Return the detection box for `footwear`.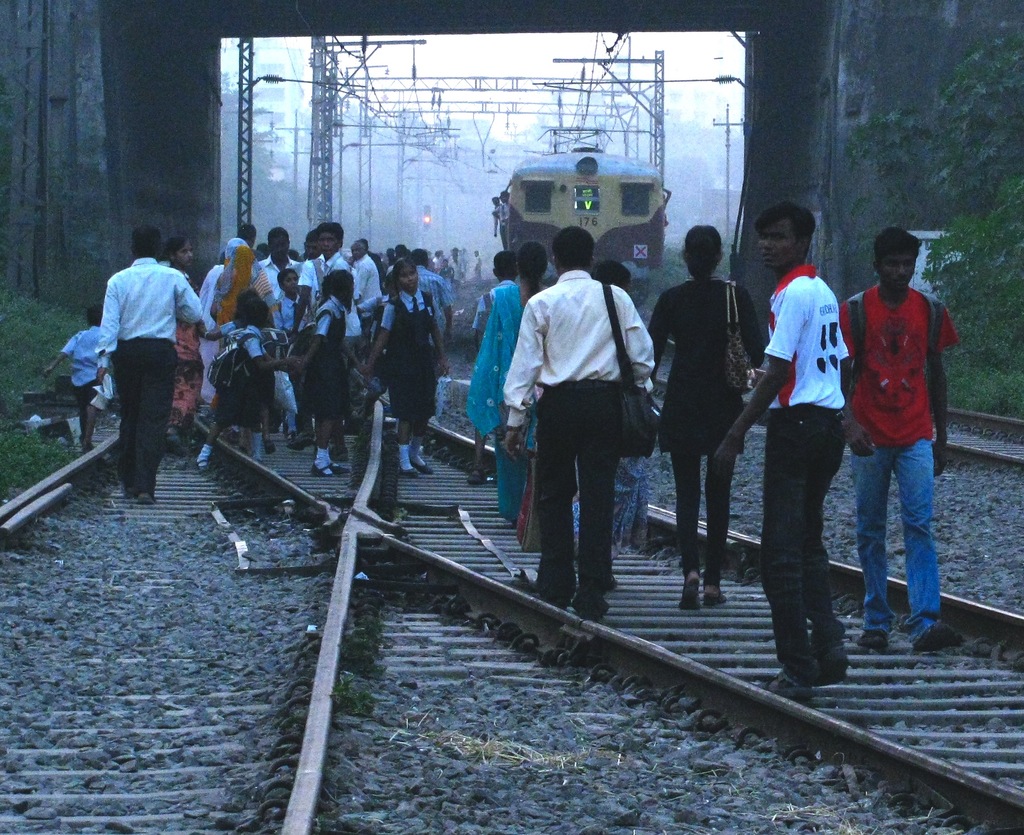
box(400, 463, 424, 479).
